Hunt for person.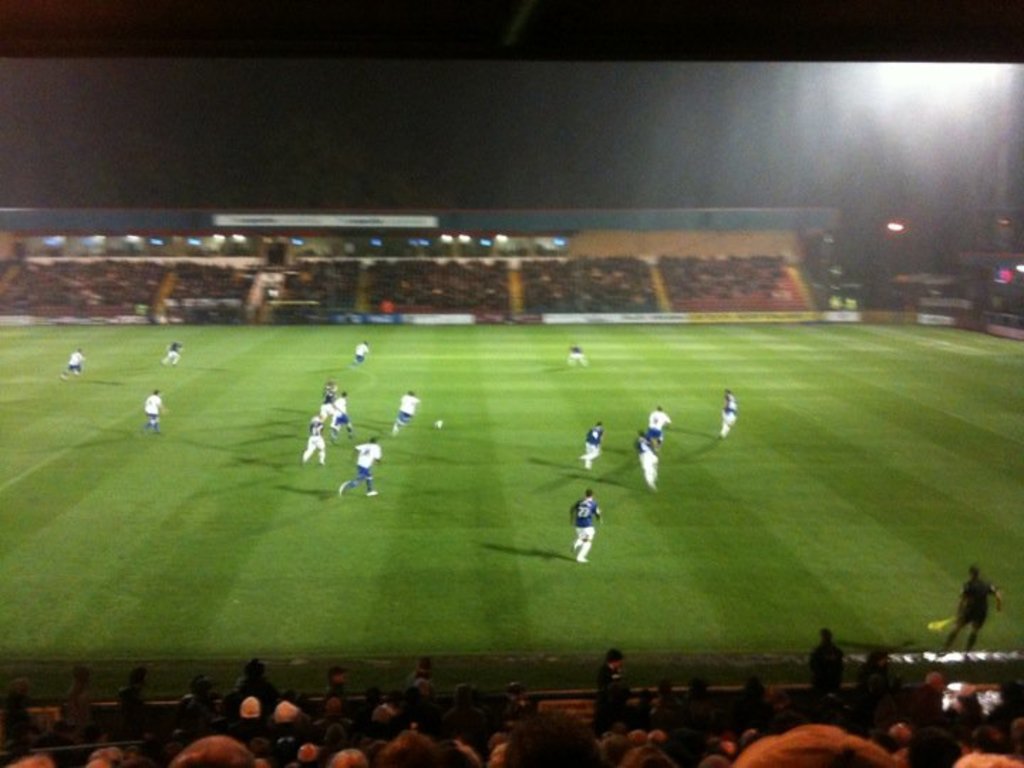
Hunted down at box=[118, 663, 152, 730].
